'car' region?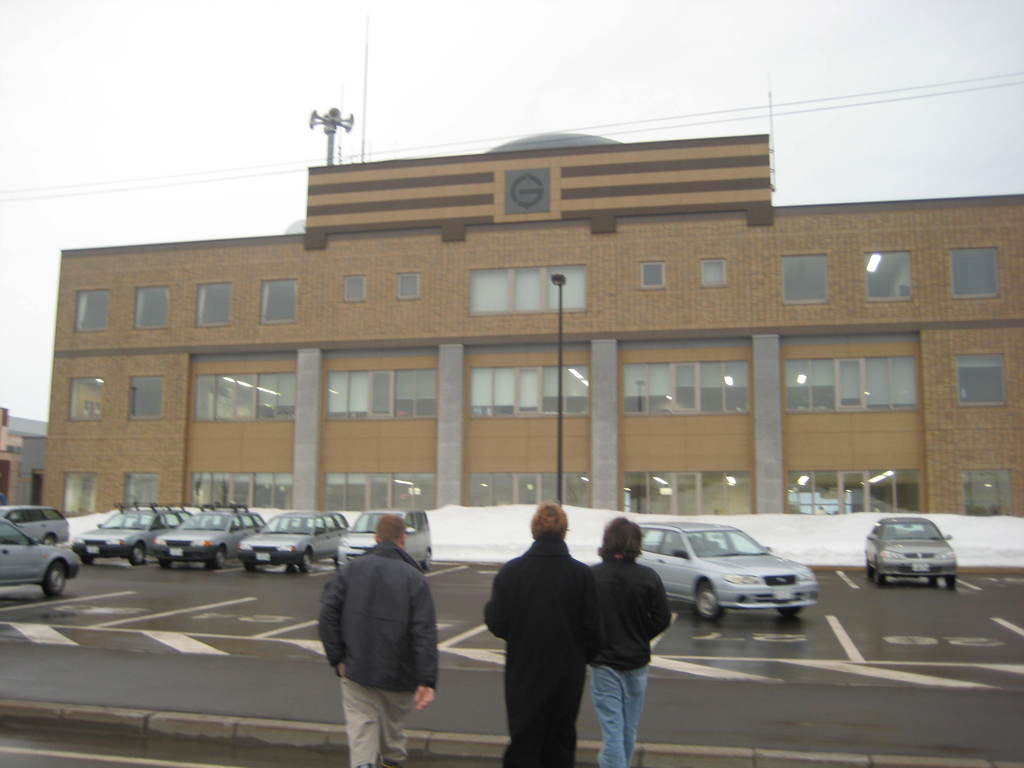
box=[232, 509, 361, 576]
